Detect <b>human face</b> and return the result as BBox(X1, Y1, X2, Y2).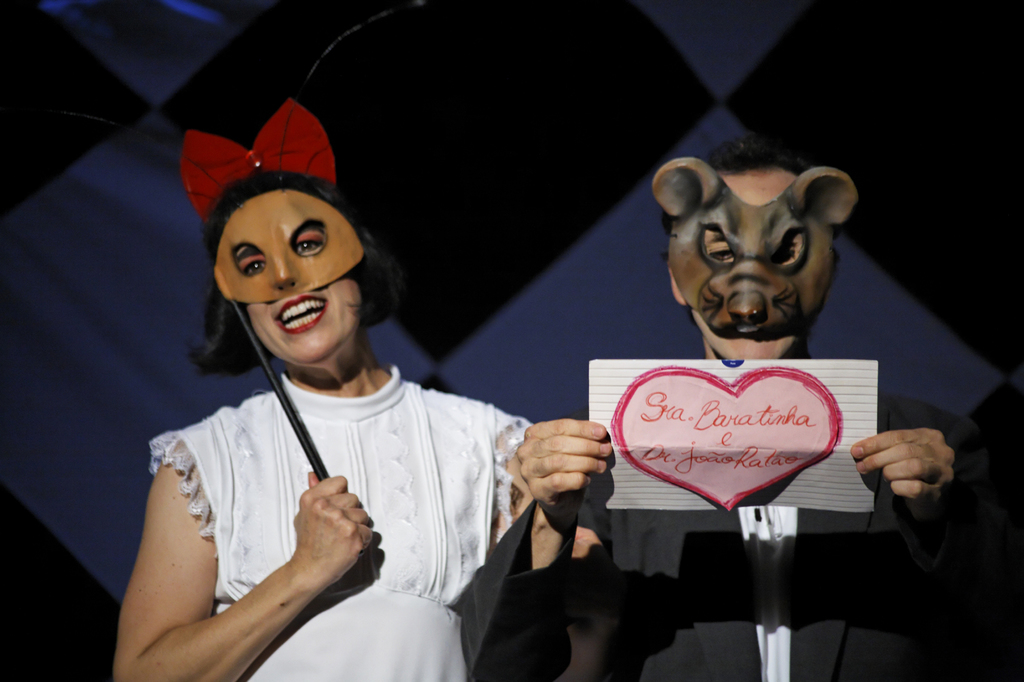
BBox(236, 248, 362, 364).
